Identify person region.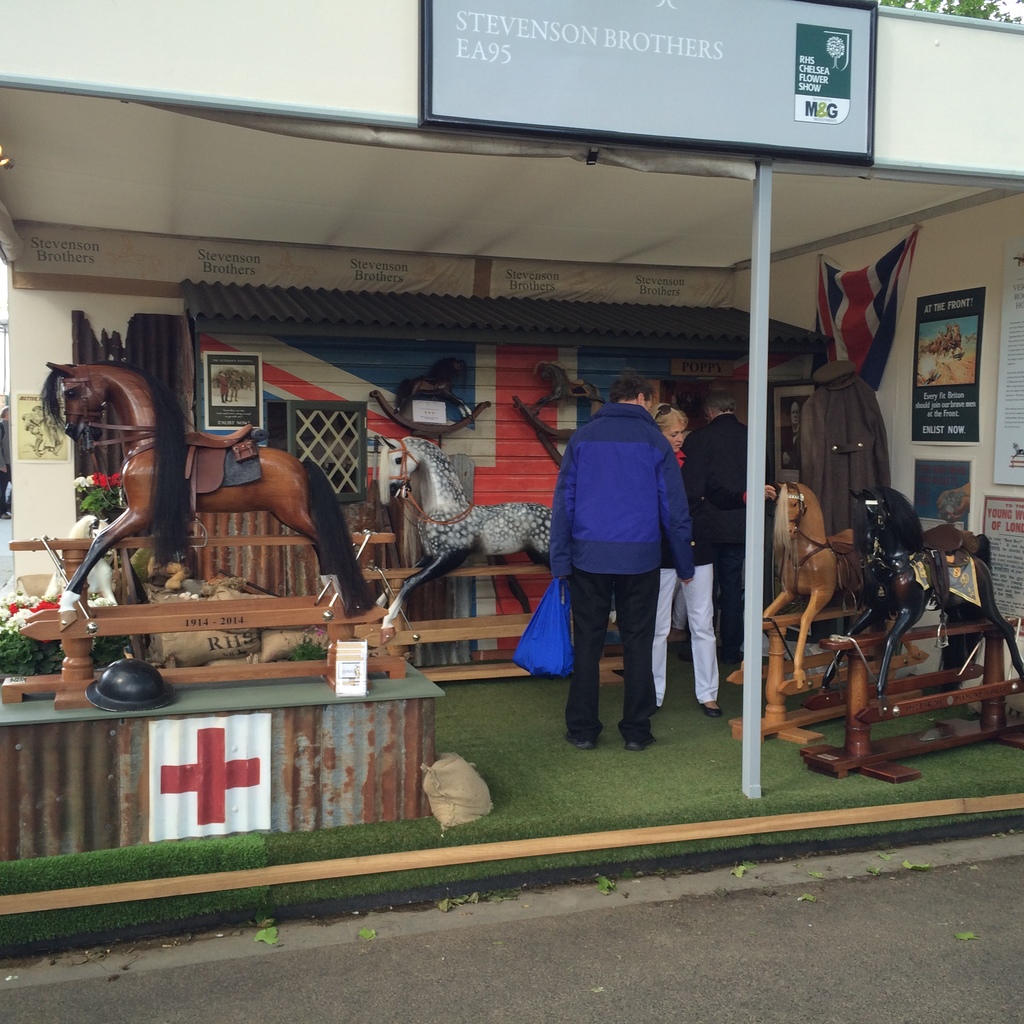
Region: x1=651 y1=402 x2=772 y2=715.
